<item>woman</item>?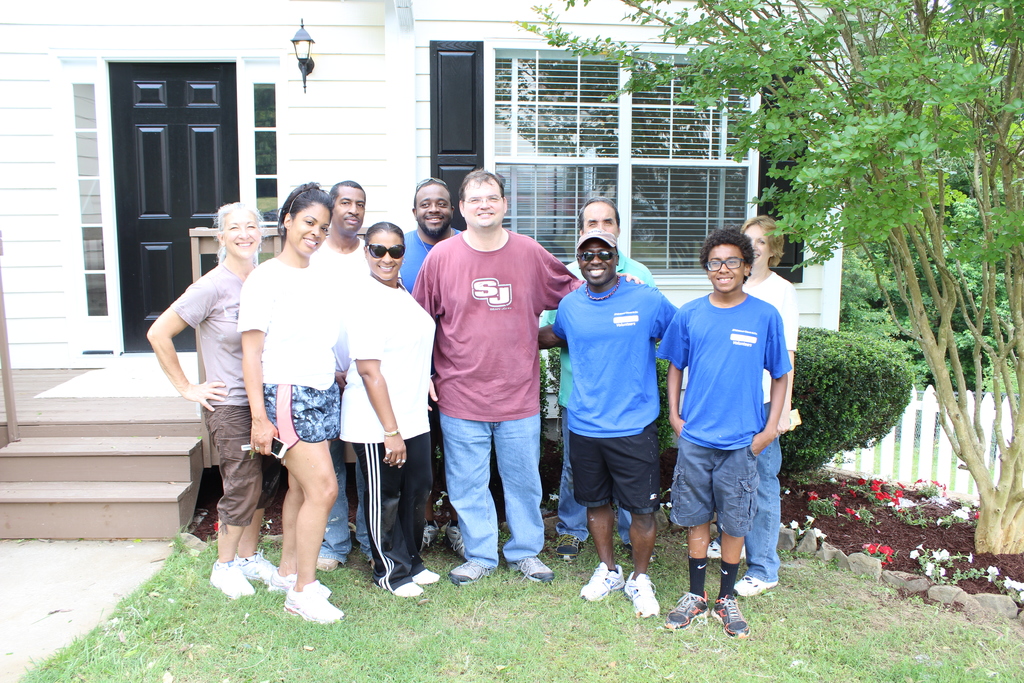
bbox=(236, 178, 350, 626)
